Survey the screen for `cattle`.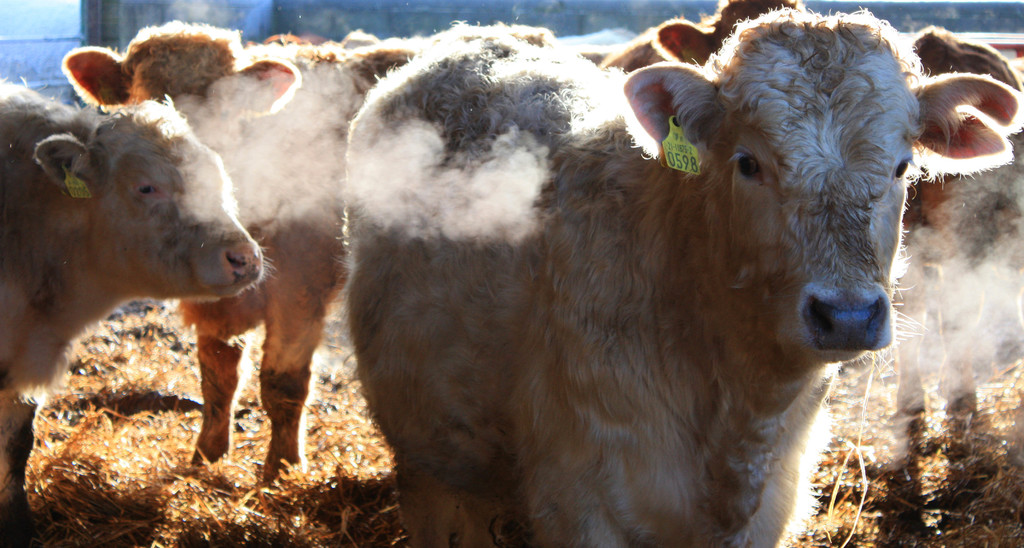
Survey found: 291/13/1002/547.
